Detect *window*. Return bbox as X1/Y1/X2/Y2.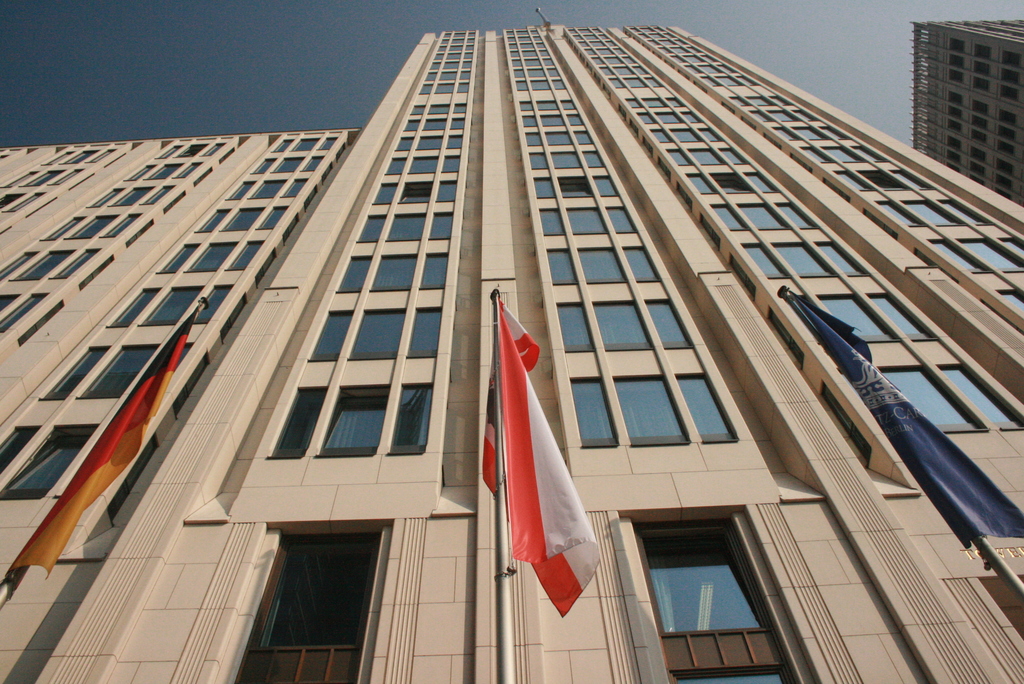
831/140/861/170.
